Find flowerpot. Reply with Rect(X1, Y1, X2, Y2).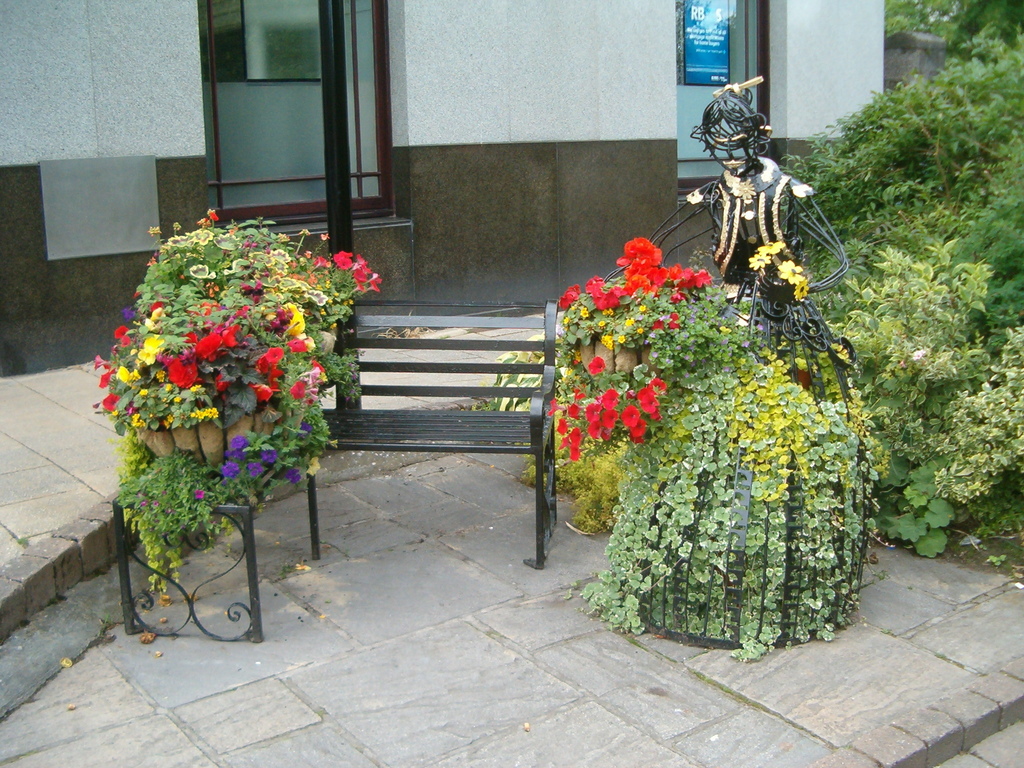
Rect(578, 335, 685, 380).
